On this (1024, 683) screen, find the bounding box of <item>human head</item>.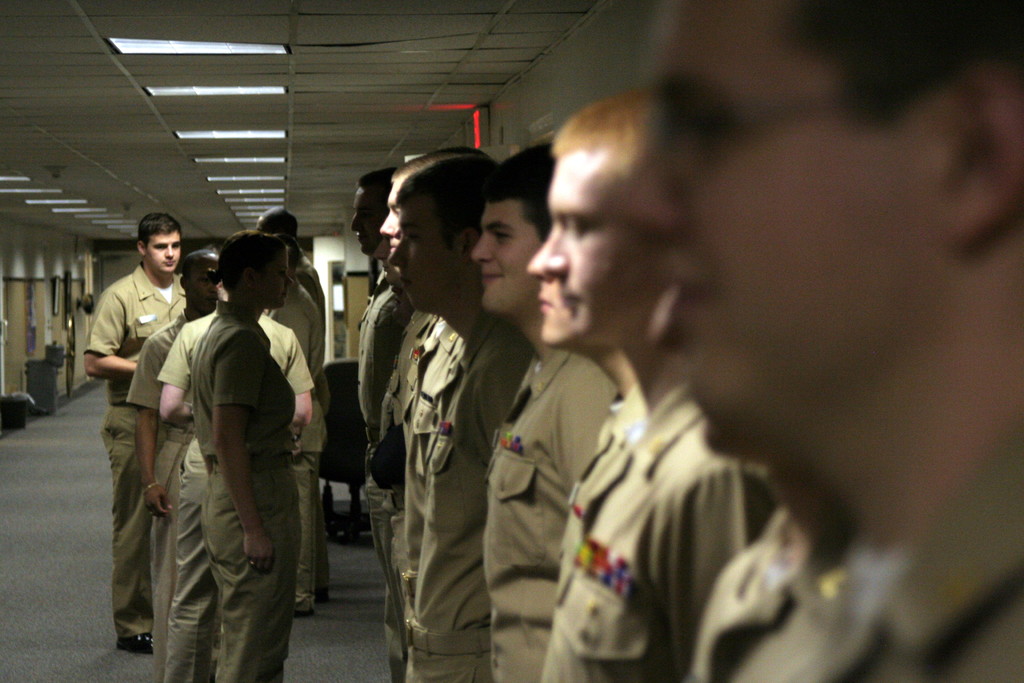
Bounding box: bbox(273, 234, 303, 267).
